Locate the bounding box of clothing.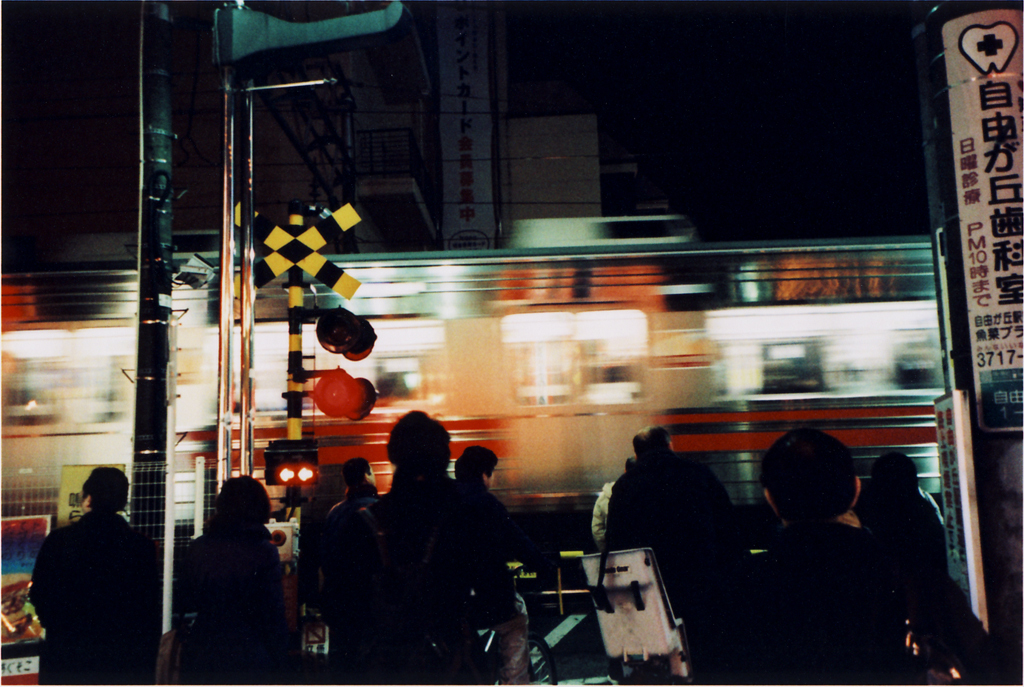
Bounding box: region(325, 481, 380, 678).
